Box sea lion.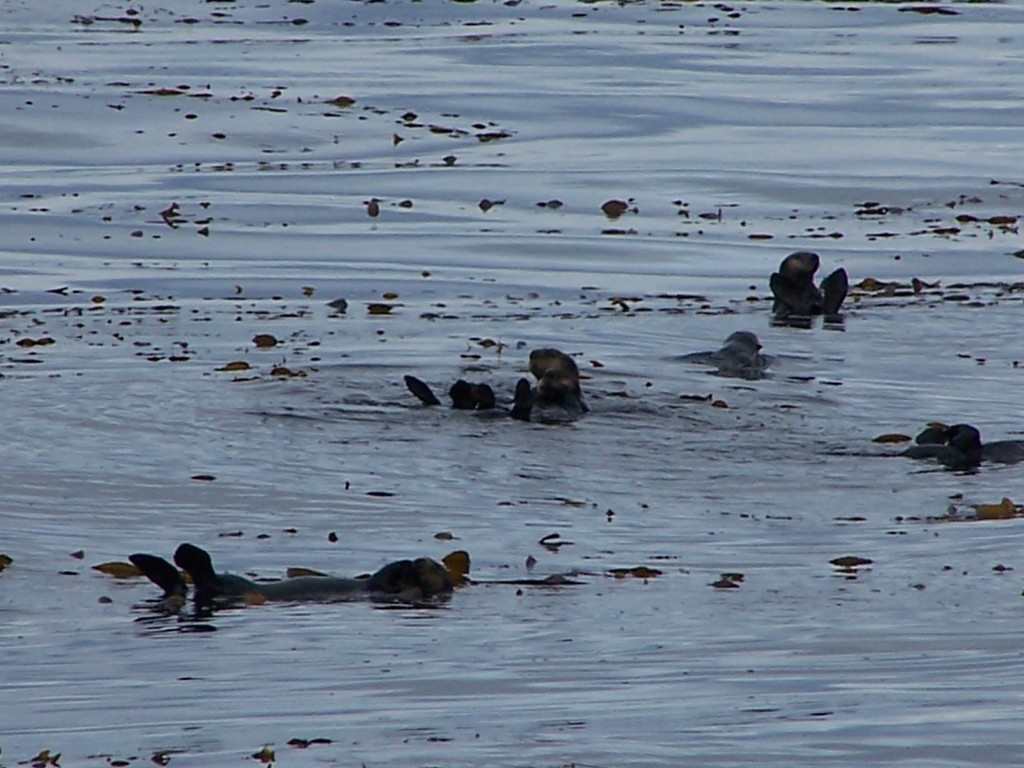
left=176, top=539, right=460, bottom=621.
